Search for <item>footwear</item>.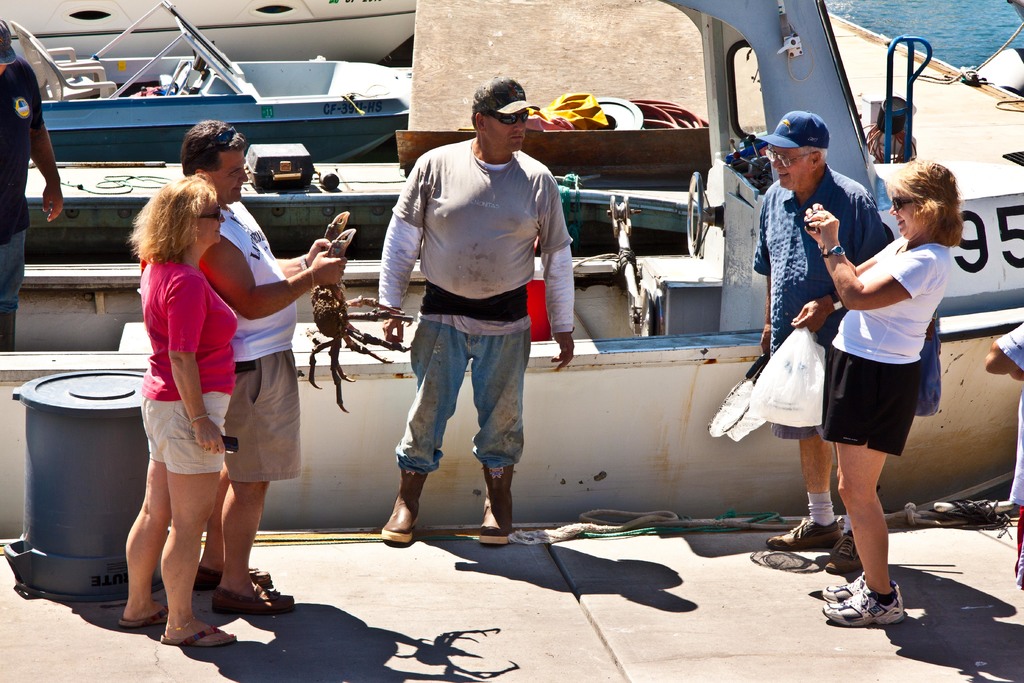
Found at detection(157, 623, 239, 647).
